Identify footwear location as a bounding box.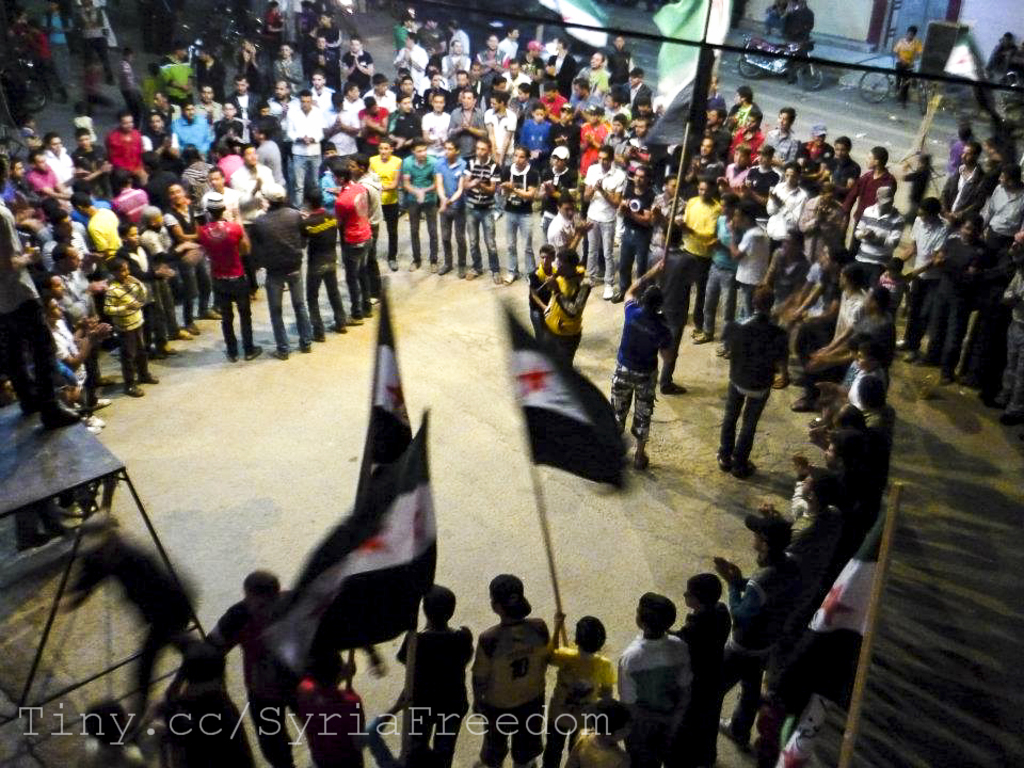
178, 331, 192, 340.
